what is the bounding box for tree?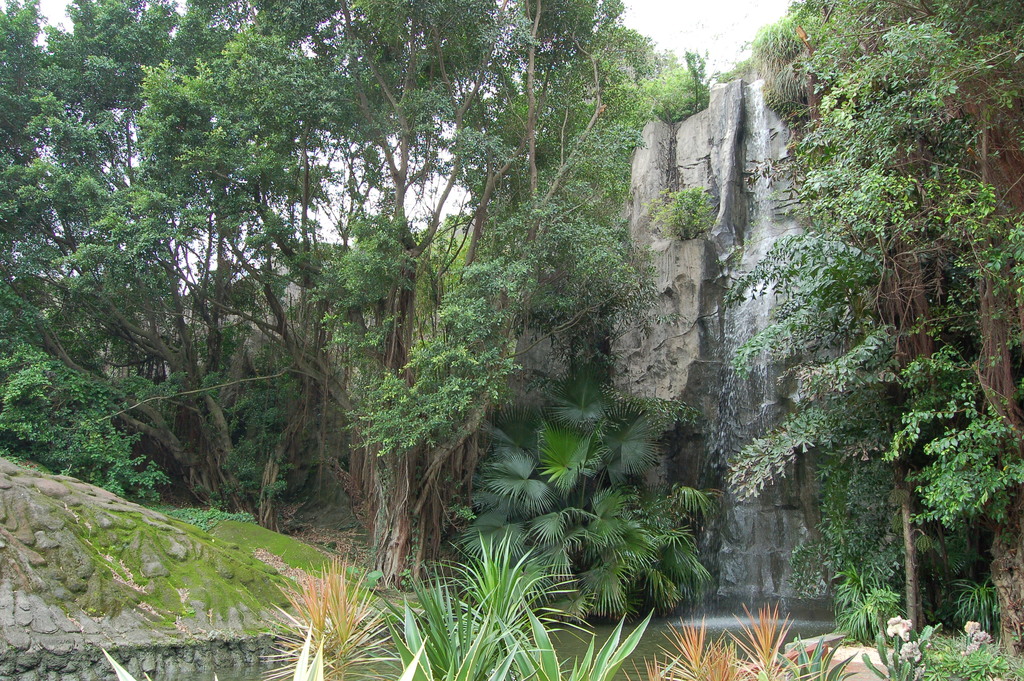
(743, 72, 1013, 611).
